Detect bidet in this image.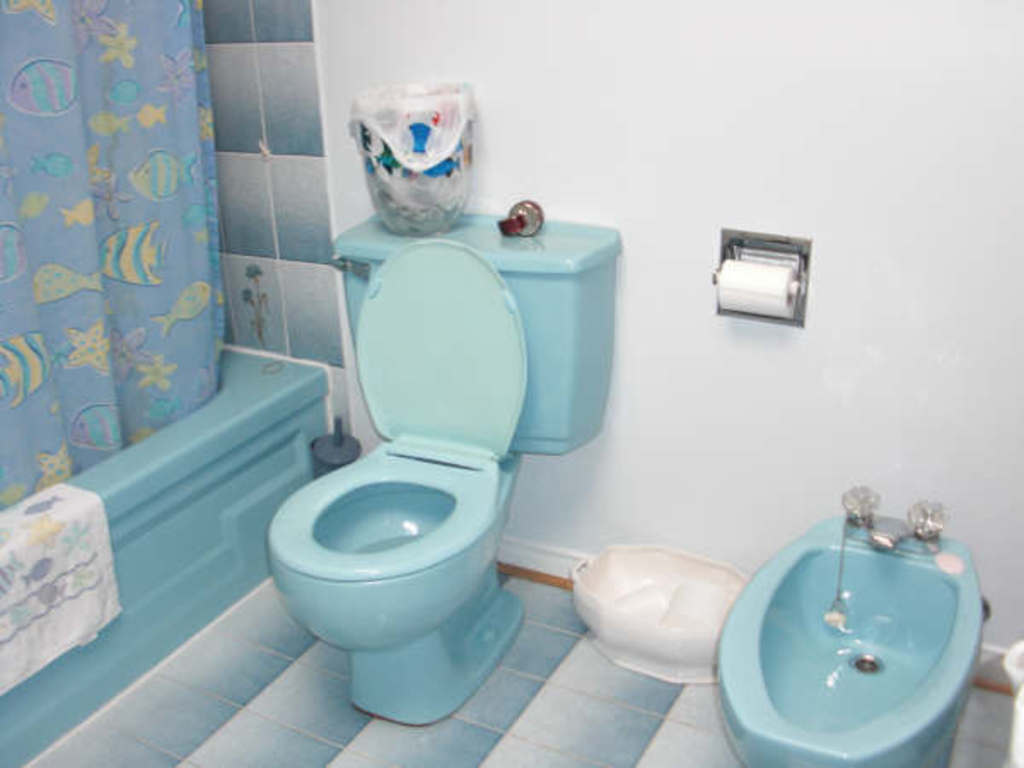
Detection: <box>265,435,524,727</box>.
